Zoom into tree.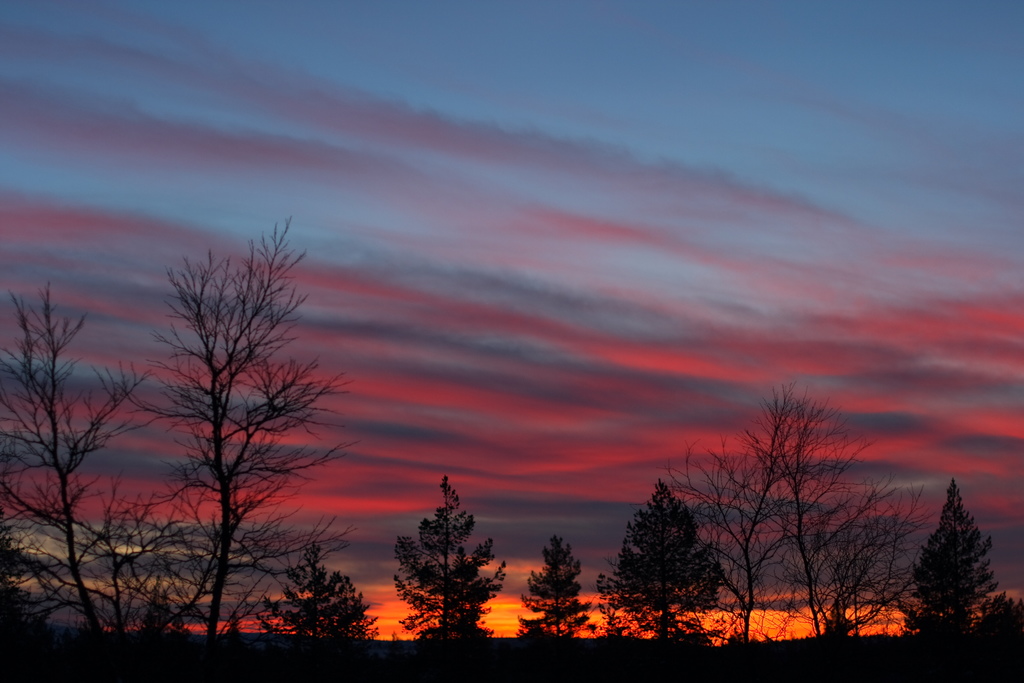
Zoom target: l=649, t=374, r=863, b=645.
